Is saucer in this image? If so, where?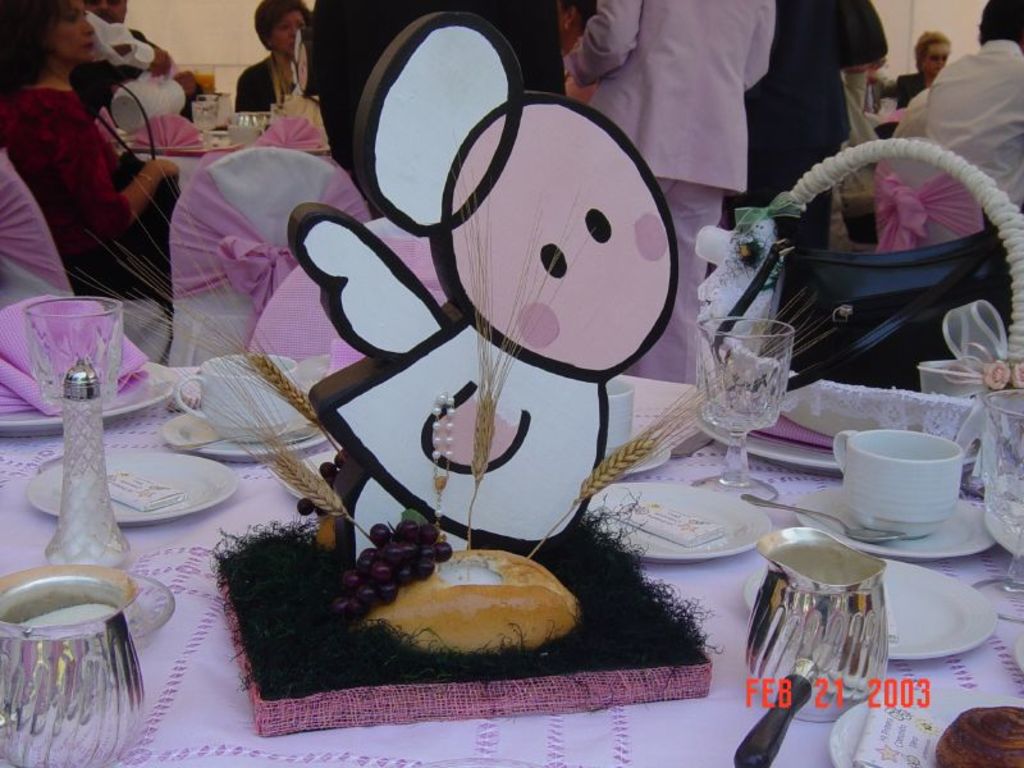
Yes, at [left=796, top=486, right=995, bottom=561].
